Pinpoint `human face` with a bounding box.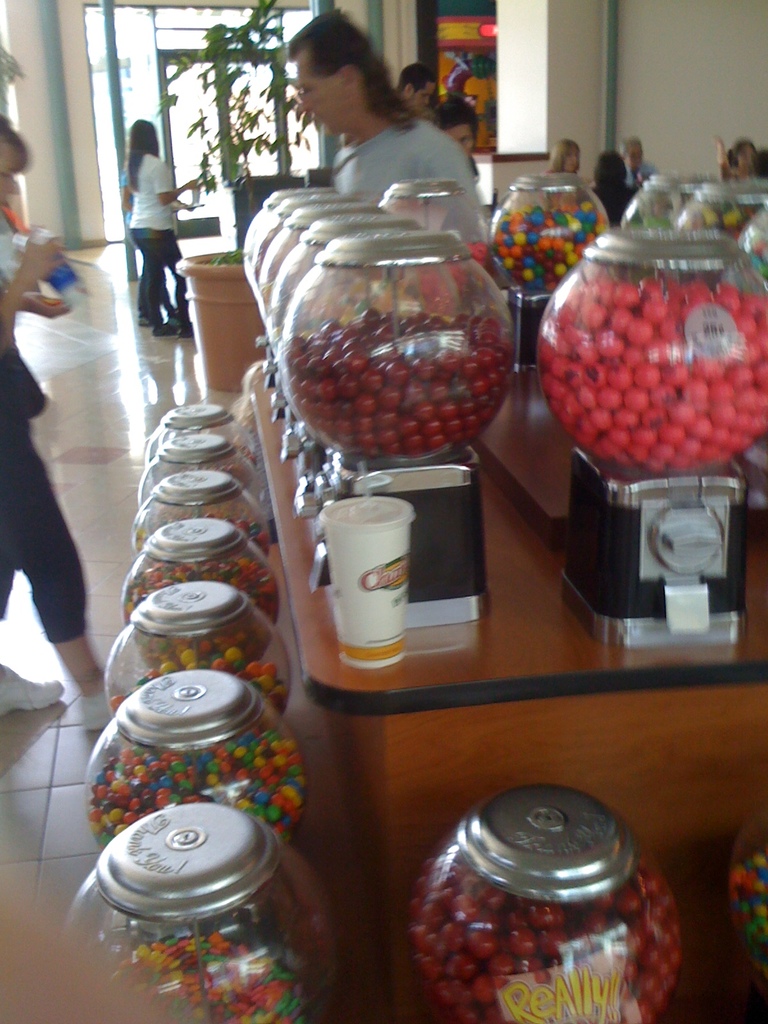
(444, 125, 474, 156).
